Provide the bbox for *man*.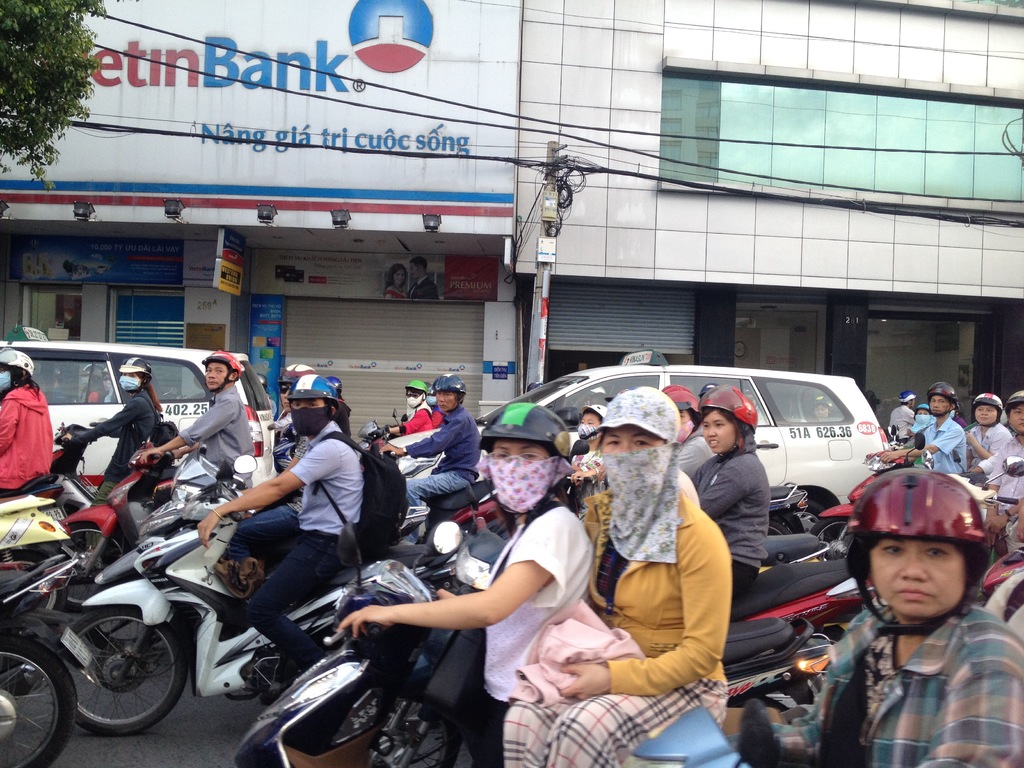
195:371:367:693.
